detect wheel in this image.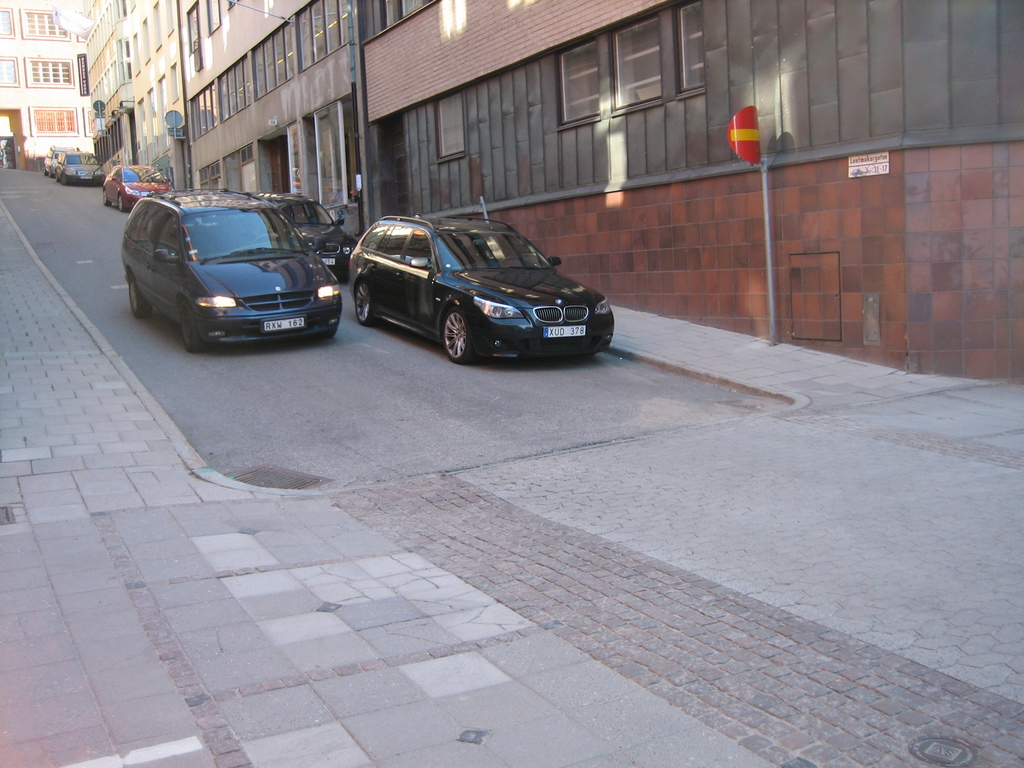
Detection: crop(102, 193, 113, 207).
